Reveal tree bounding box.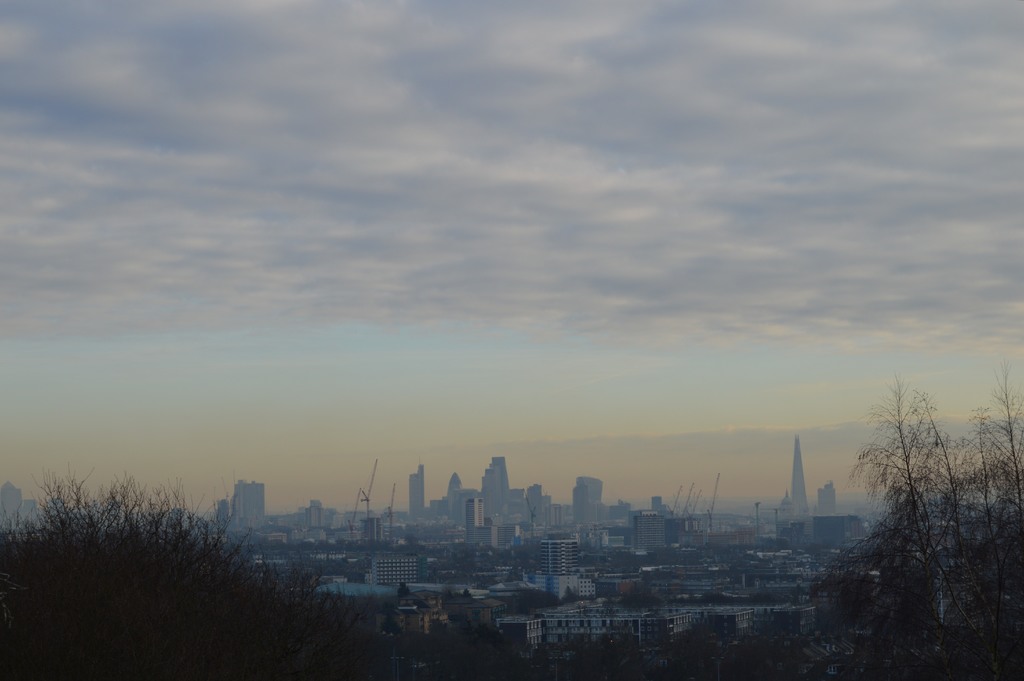
Revealed: <bbox>735, 627, 831, 680</bbox>.
